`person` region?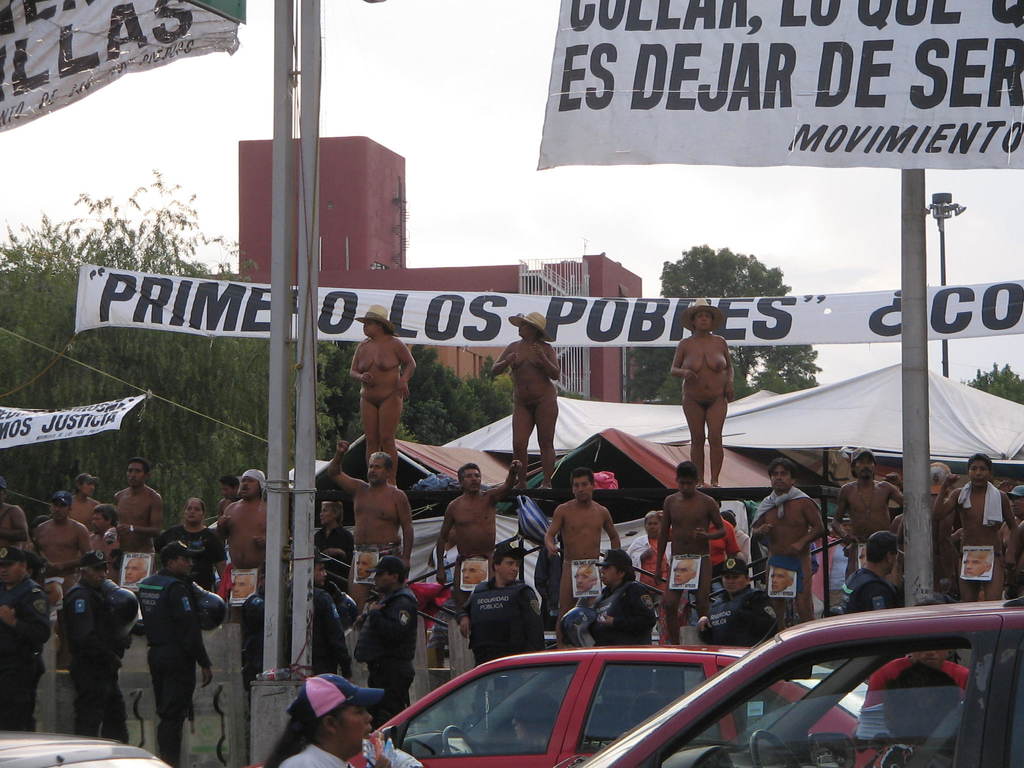
{"left": 680, "top": 310, "right": 749, "bottom": 489}
